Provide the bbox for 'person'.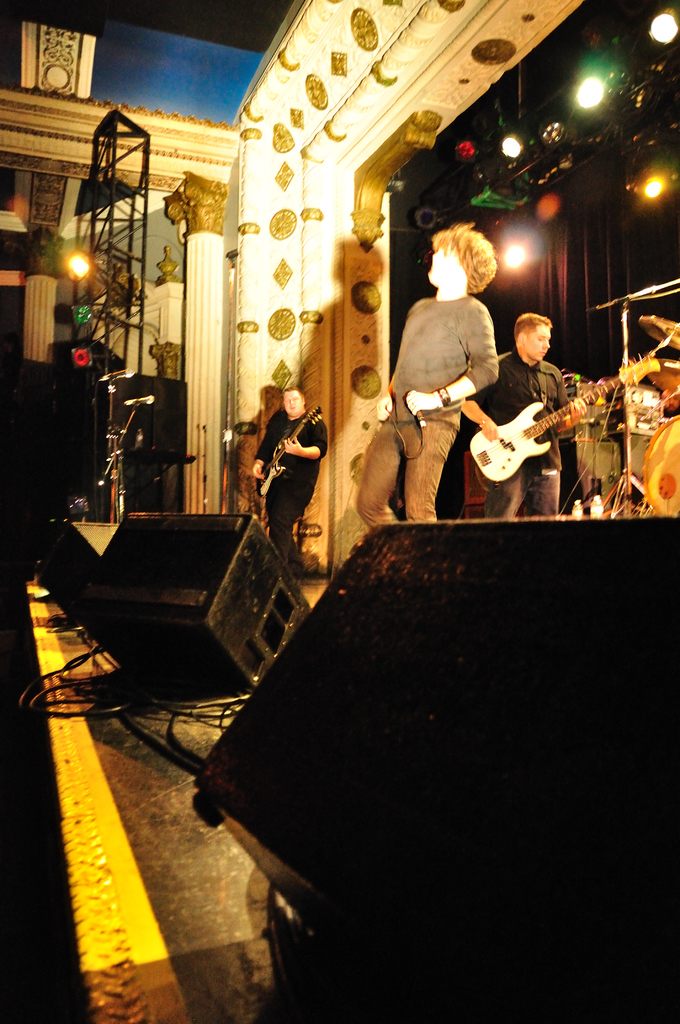
(657,386,679,417).
